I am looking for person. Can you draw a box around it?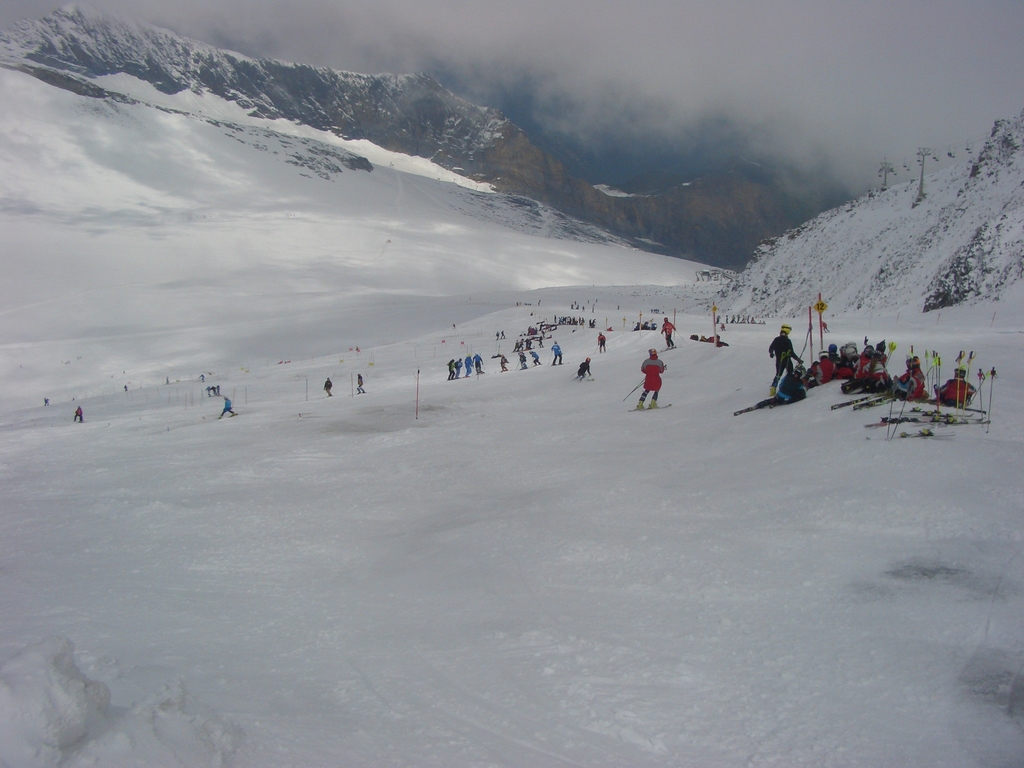
Sure, the bounding box is box(634, 348, 665, 408).
